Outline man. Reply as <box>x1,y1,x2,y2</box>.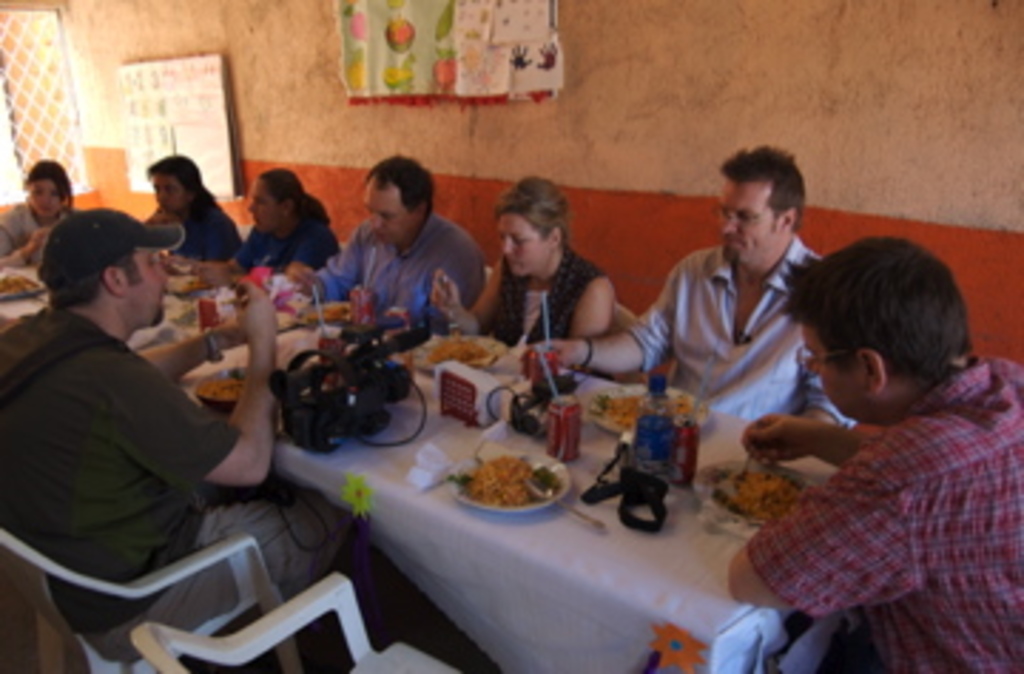
<box>276,142,486,341</box>.
